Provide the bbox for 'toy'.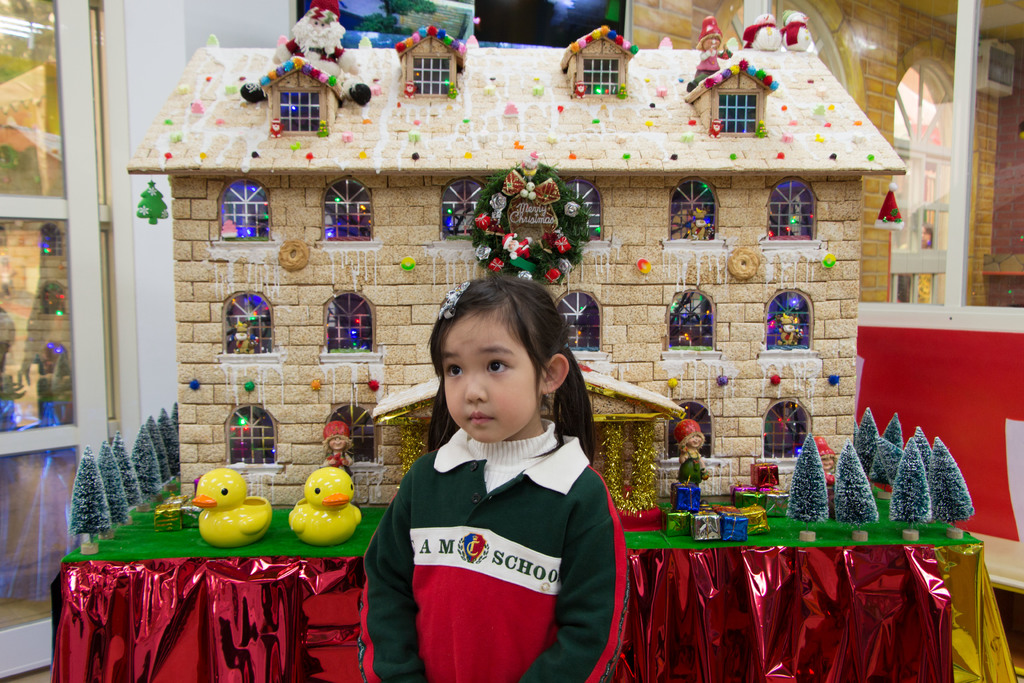
876, 181, 904, 304.
